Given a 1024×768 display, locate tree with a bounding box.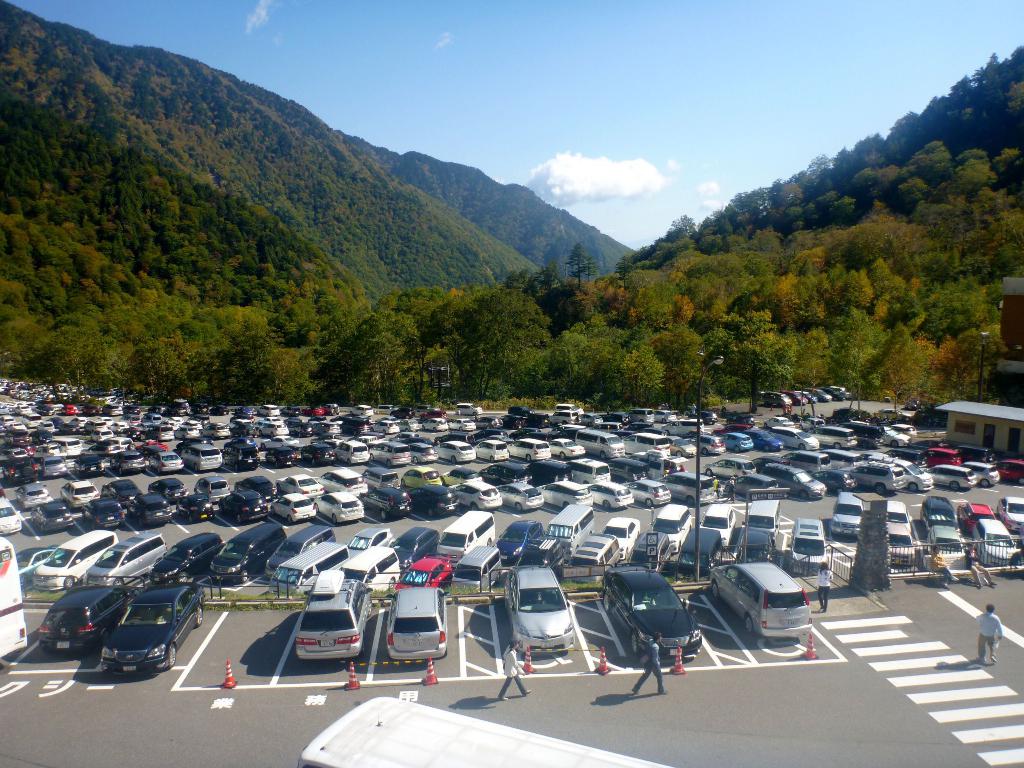
Located: 838 303 869 391.
